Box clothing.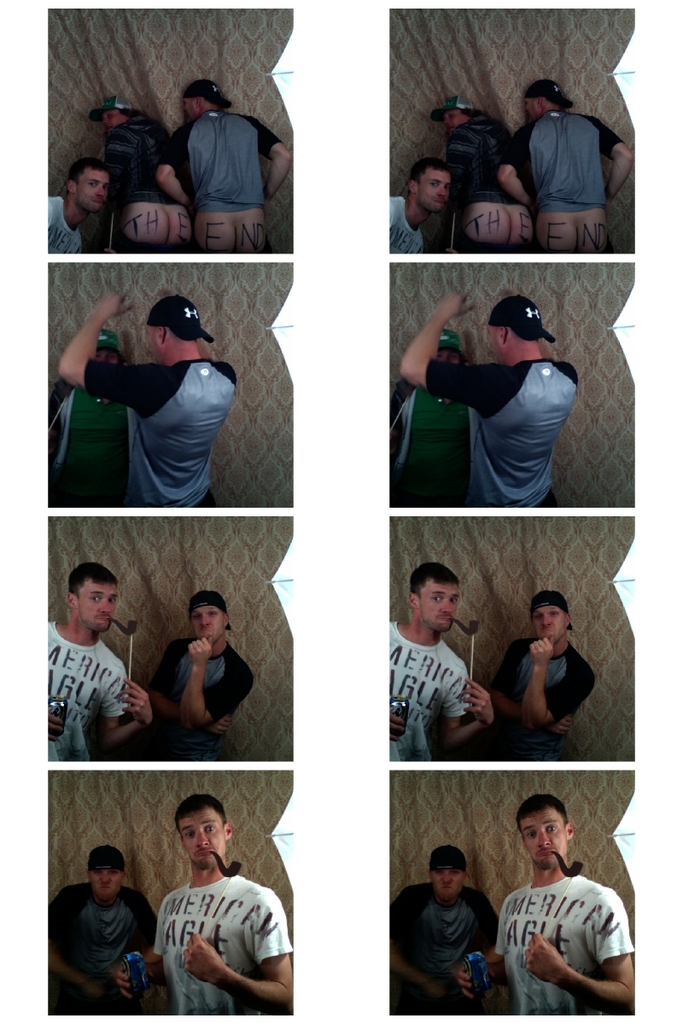
region(450, 113, 511, 203).
